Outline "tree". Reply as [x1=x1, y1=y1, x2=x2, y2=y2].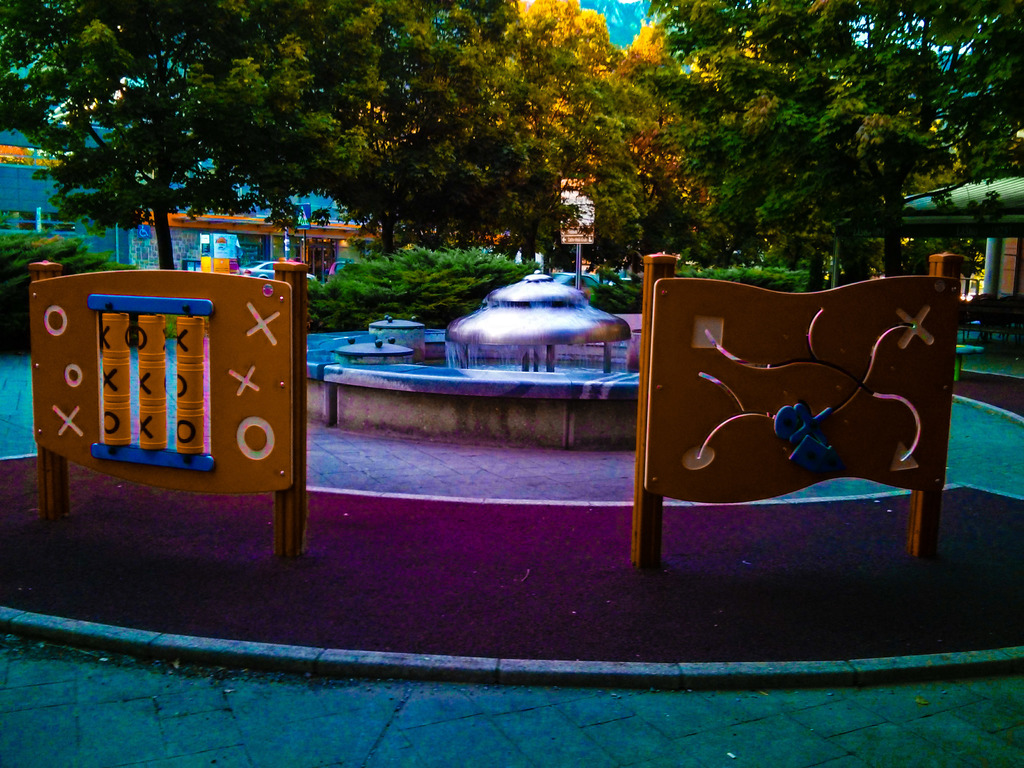
[x1=0, y1=0, x2=289, y2=271].
